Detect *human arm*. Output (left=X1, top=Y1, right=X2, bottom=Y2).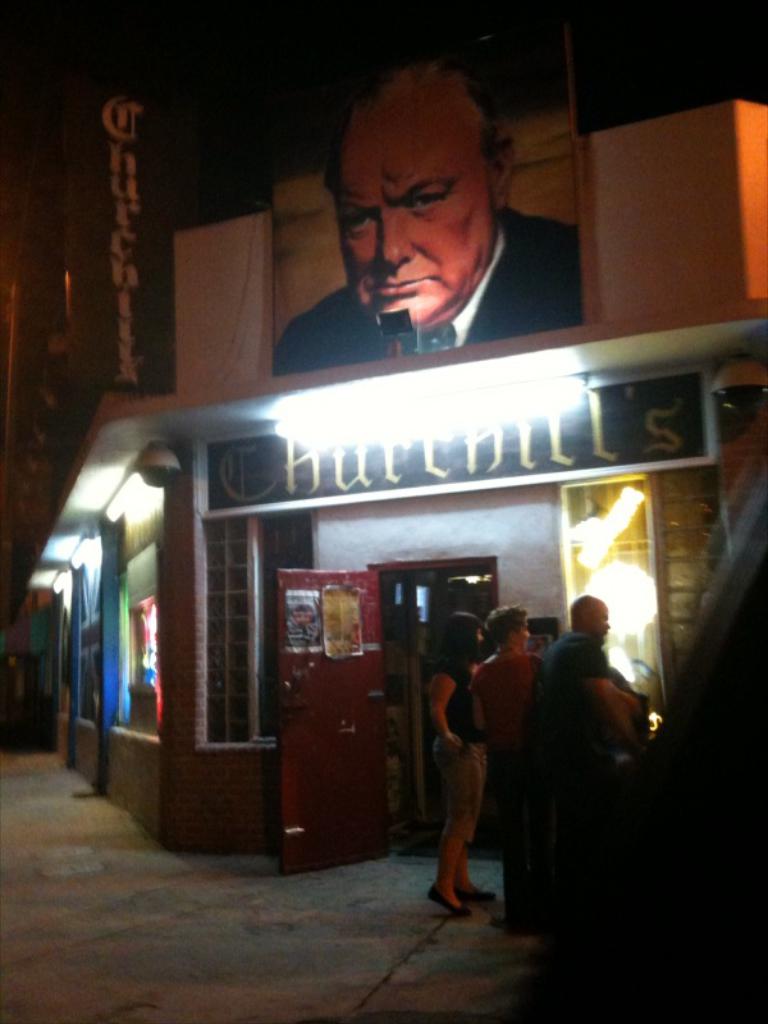
(left=426, top=657, right=470, bottom=748).
